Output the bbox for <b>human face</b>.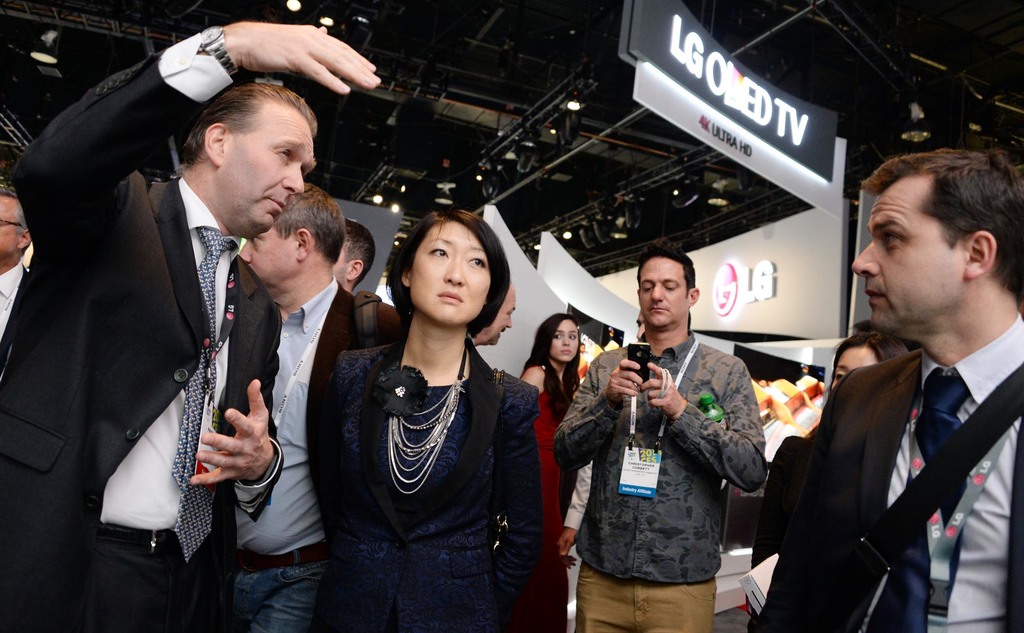
crop(241, 229, 307, 278).
